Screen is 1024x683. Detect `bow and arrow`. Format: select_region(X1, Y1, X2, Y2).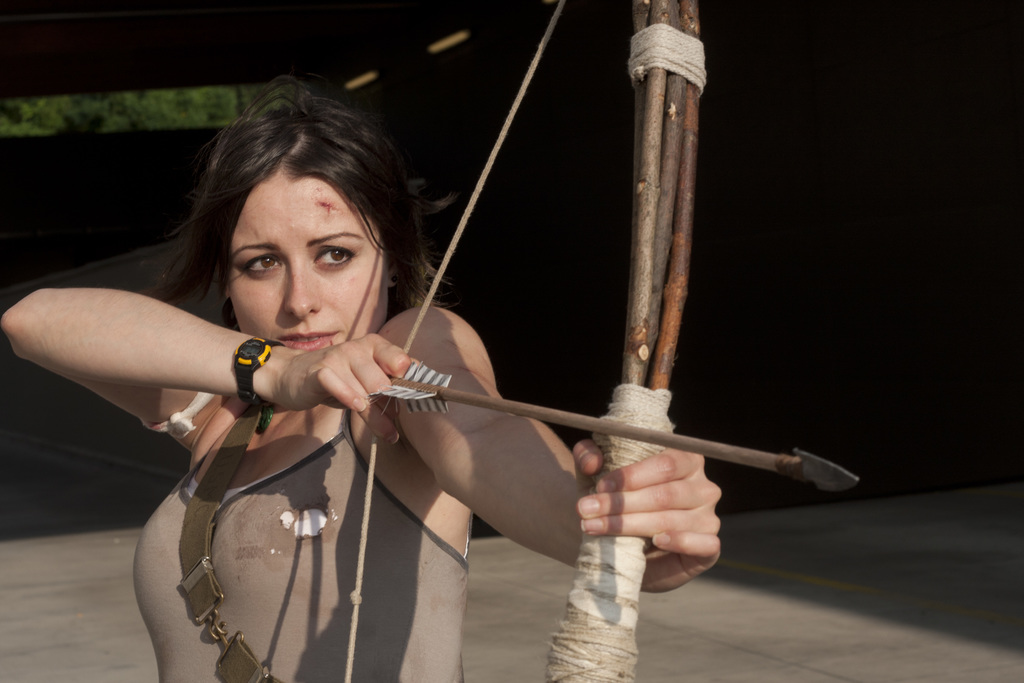
select_region(369, 0, 859, 682).
